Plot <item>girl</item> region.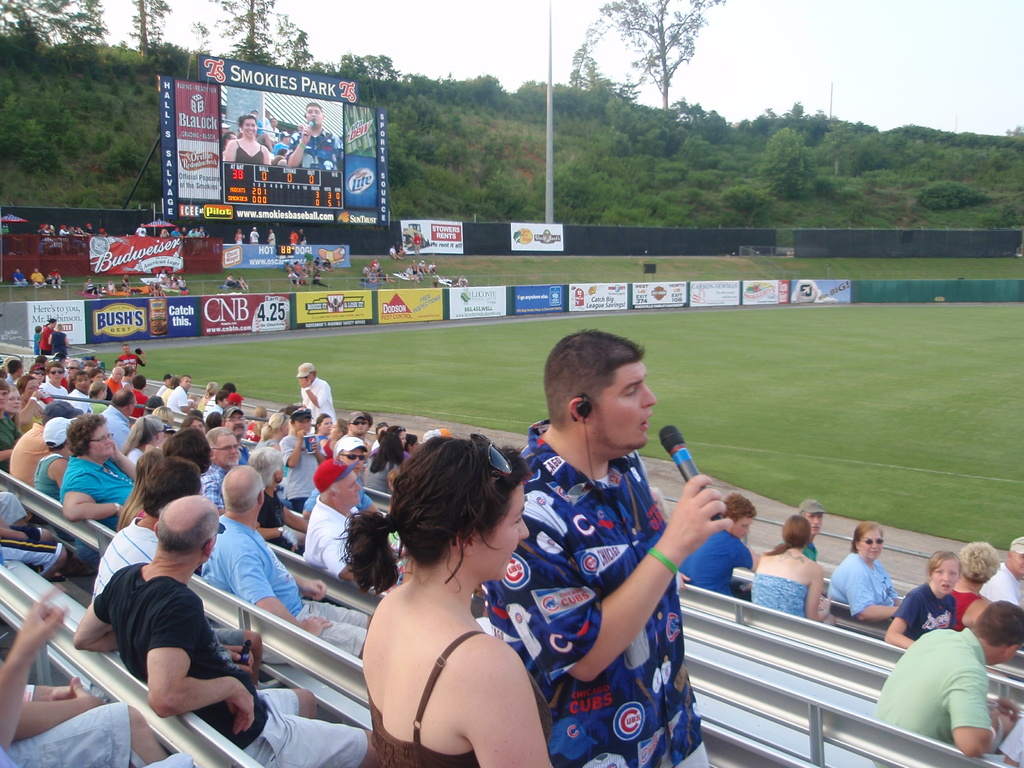
Plotted at {"x1": 884, "y1": 545, "x2": 959, "y2": 644}.
